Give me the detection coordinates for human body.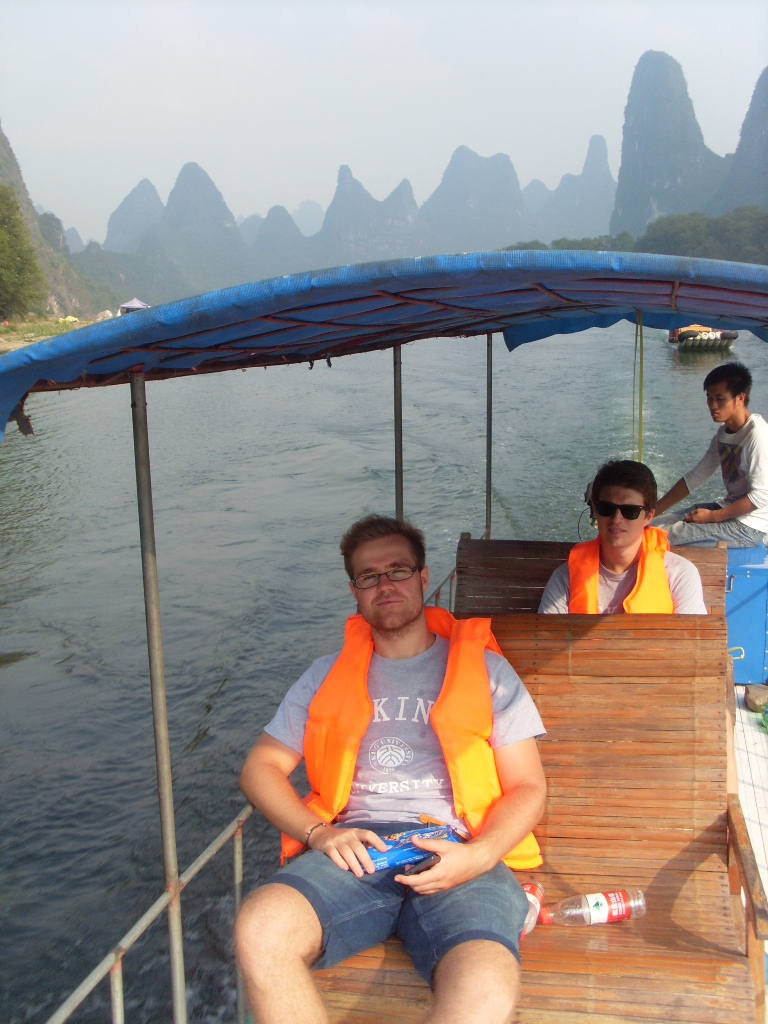
[228,521,552,1023].
